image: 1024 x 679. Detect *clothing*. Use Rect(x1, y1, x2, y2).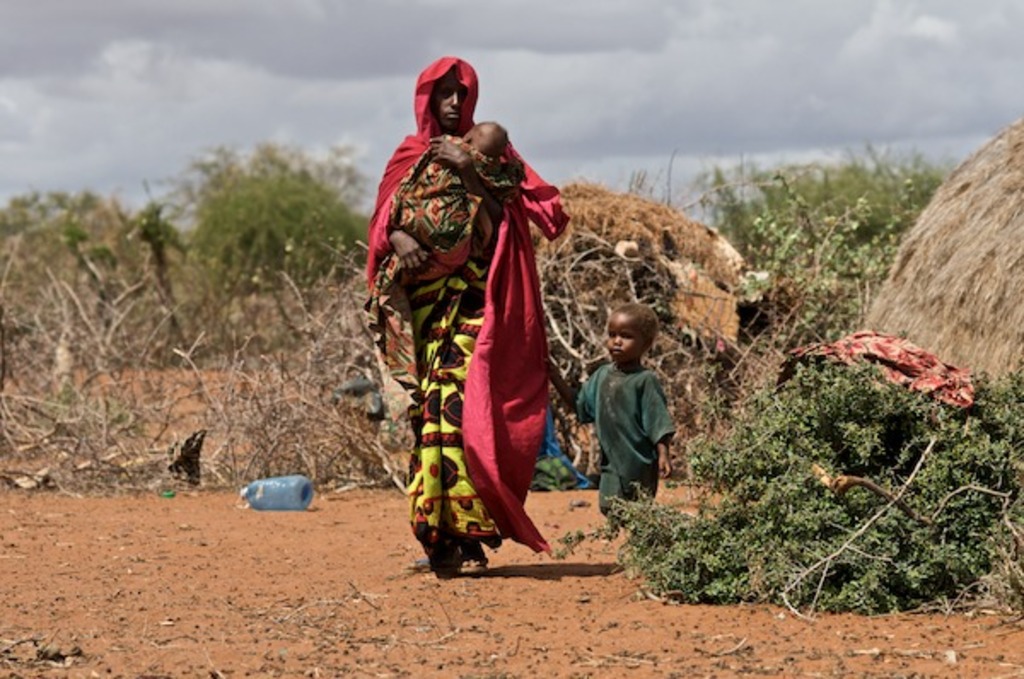
Rect(575, 357, 674, 529).
